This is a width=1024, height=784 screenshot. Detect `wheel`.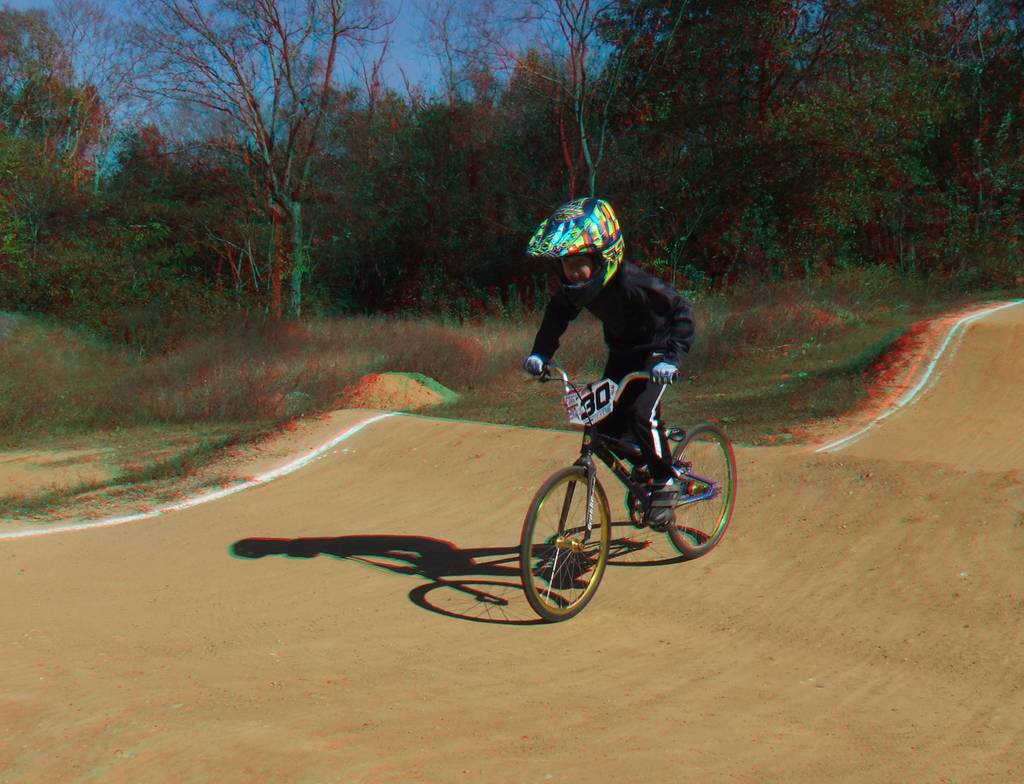
Rect(523, 461, 616, 625).
